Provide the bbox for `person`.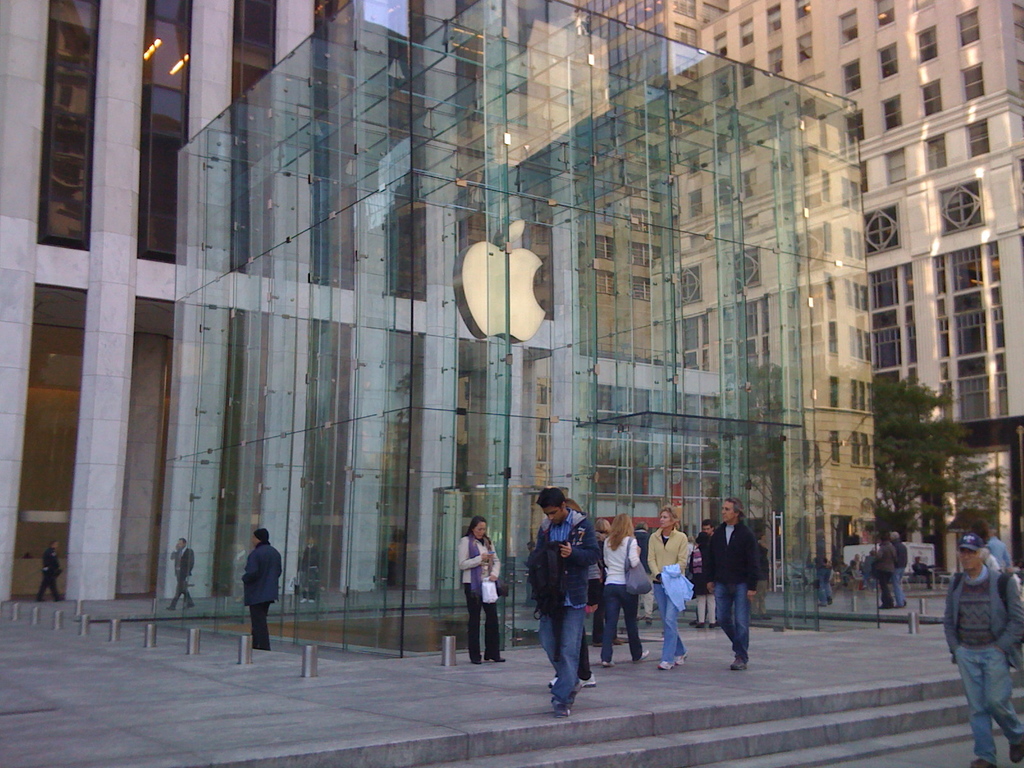
bbox=[628, 524, 650, 574].
